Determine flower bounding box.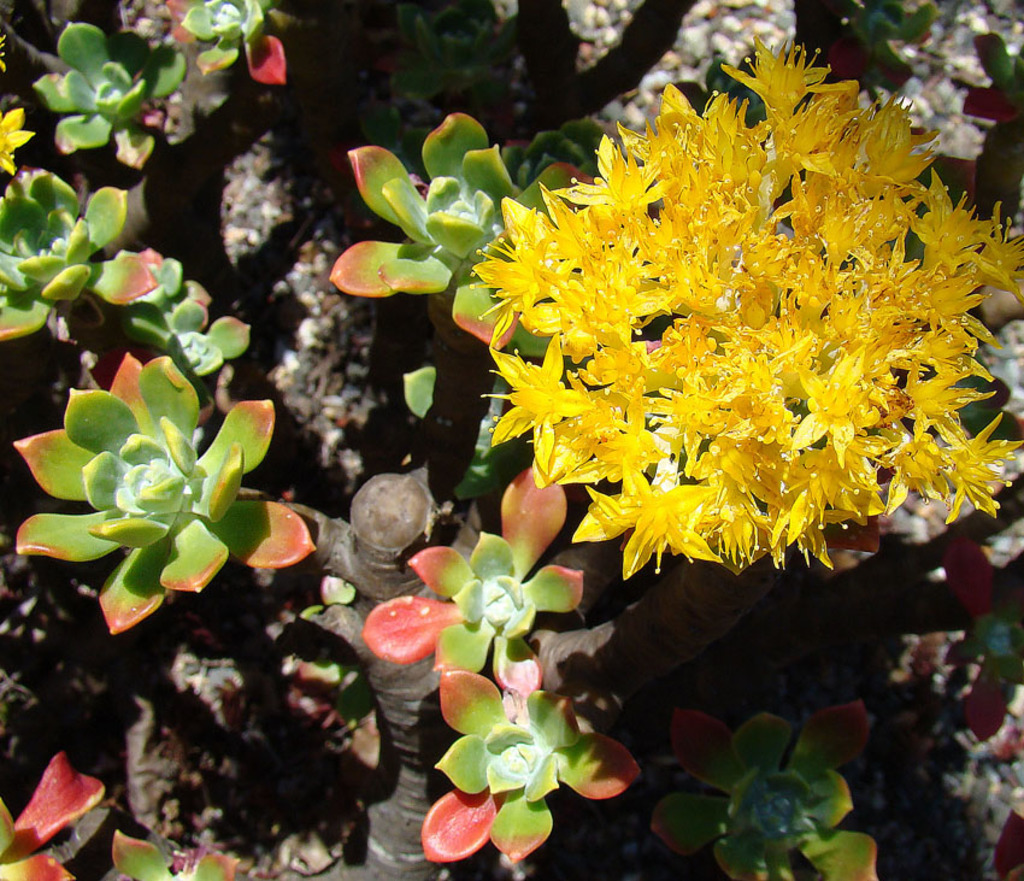
Determined: (0, 105, 35, 172).
